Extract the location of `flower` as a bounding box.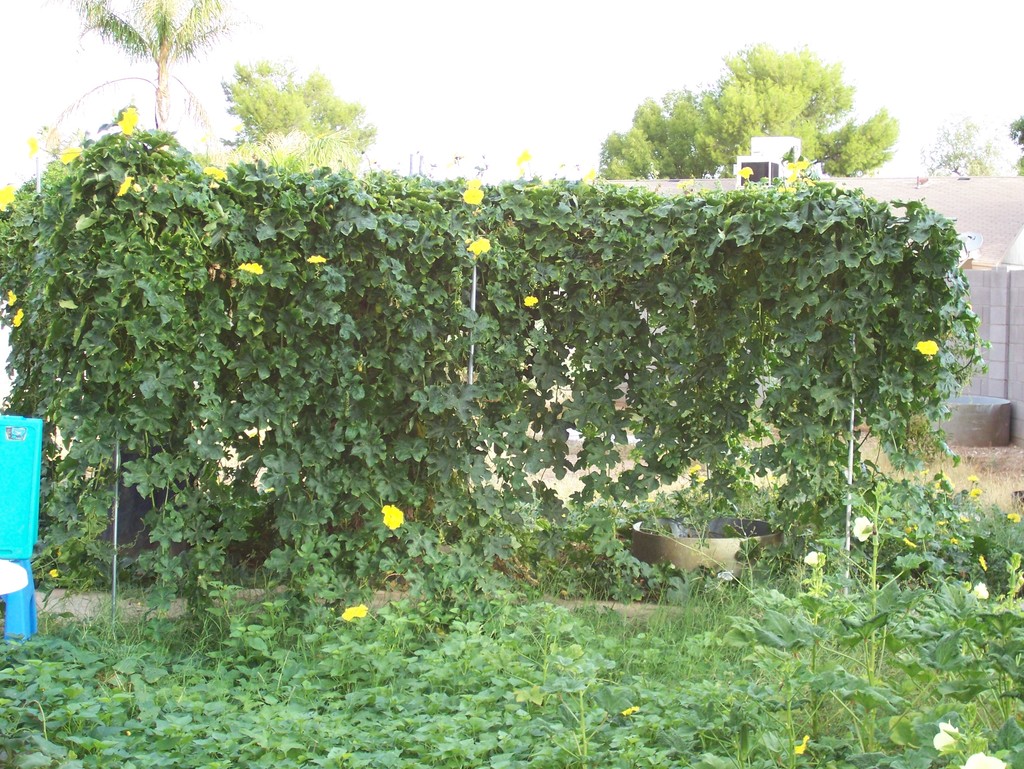
Rect(342, 600, 368, 624).
